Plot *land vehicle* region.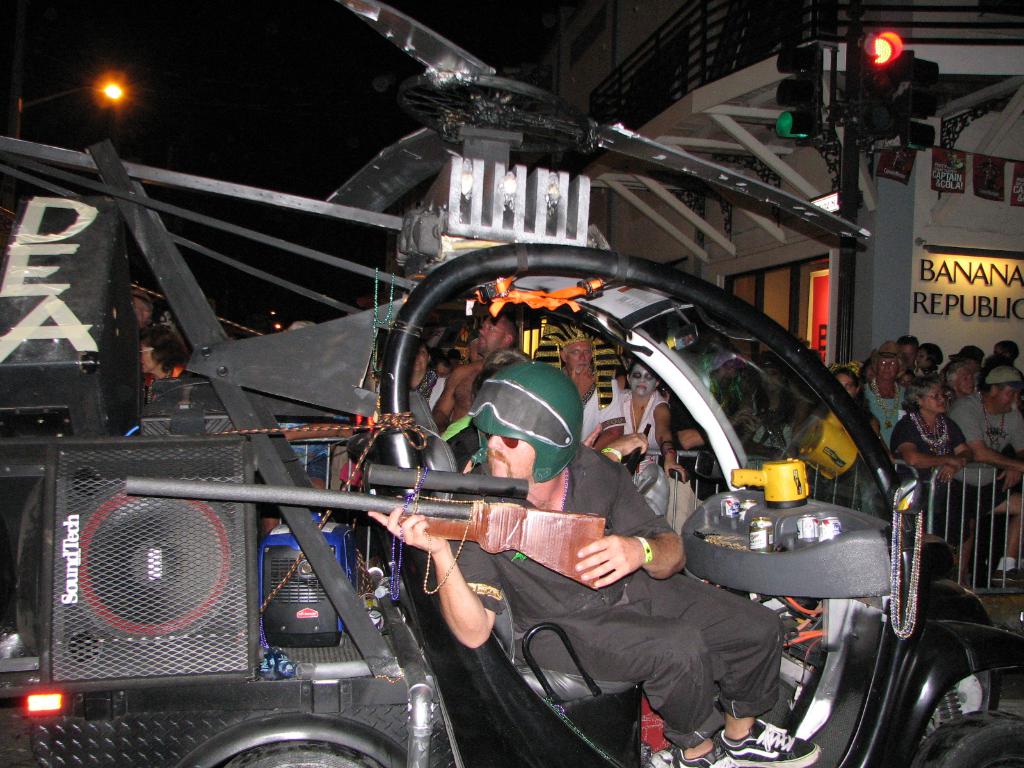
Plotted at select_region(1, 0, 1023, 767).
